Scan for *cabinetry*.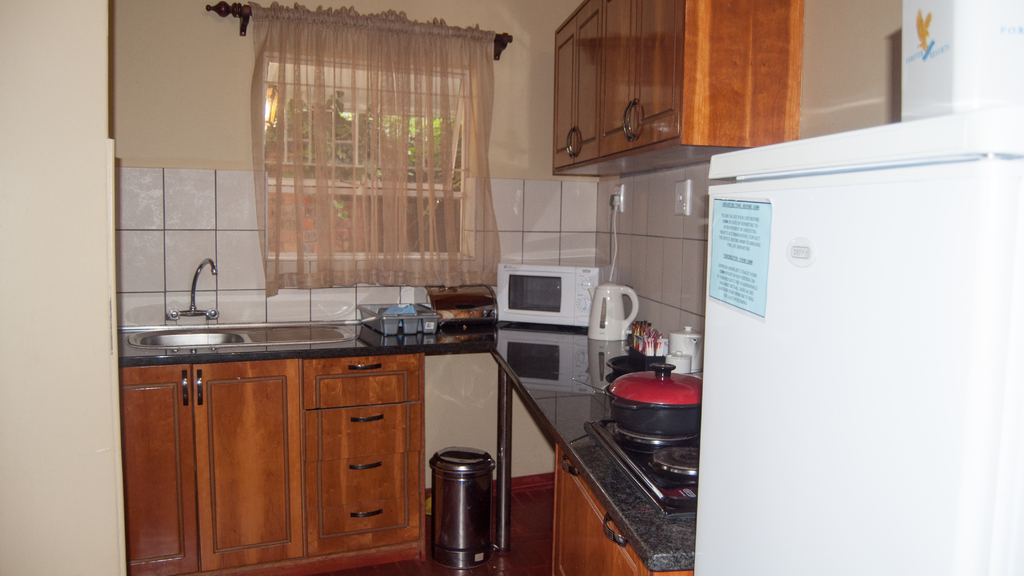
Scan result: 548, 0, 809, 178.
